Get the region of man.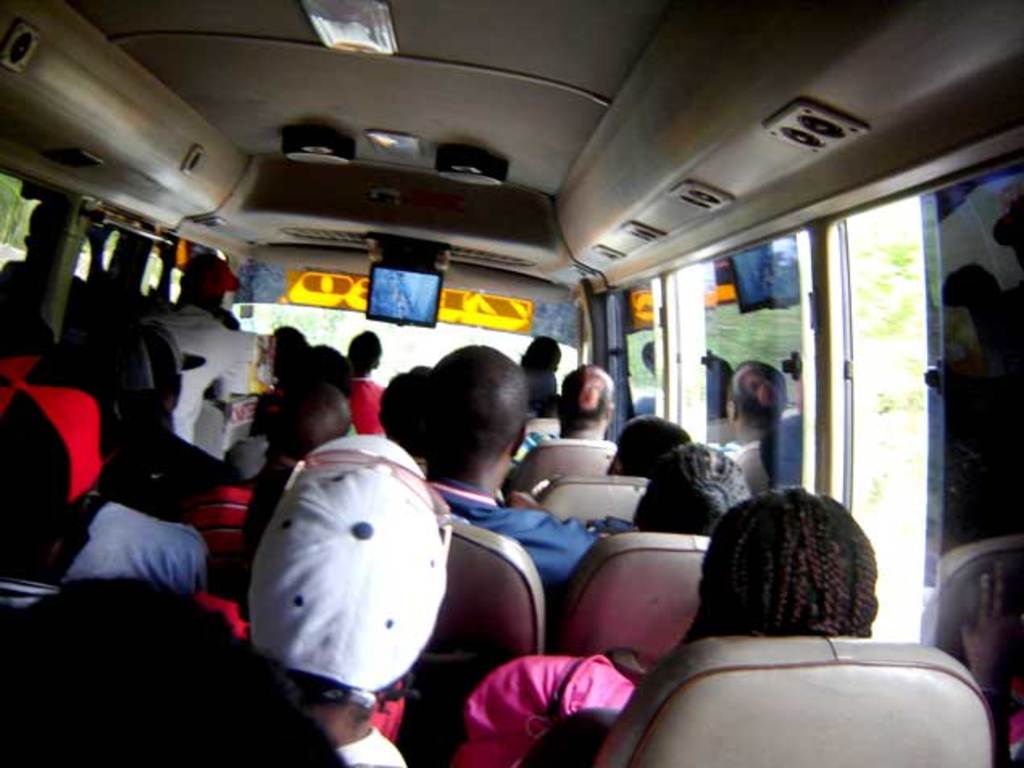
left=258, top=426, right=437, bottom=766.
